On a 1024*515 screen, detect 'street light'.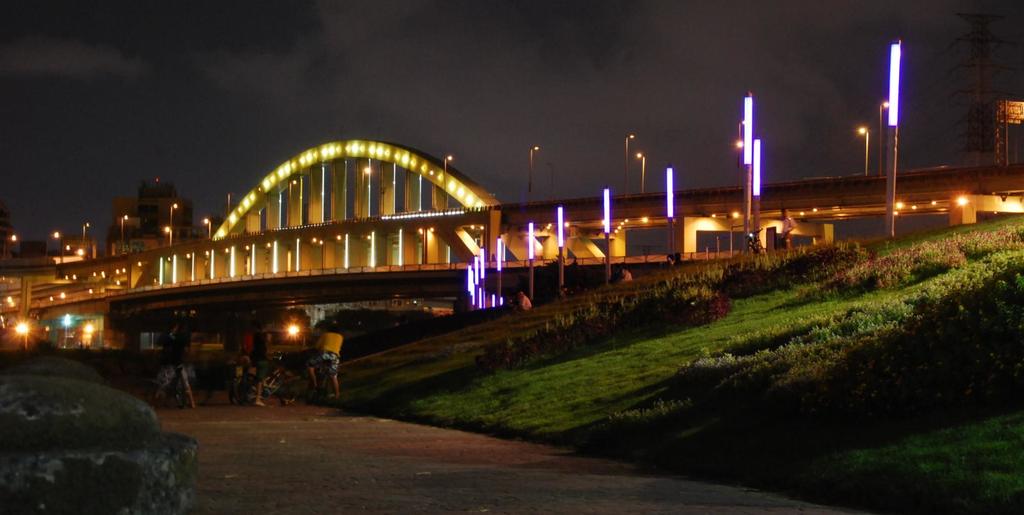
bbox(77, 320, 101, 352).
